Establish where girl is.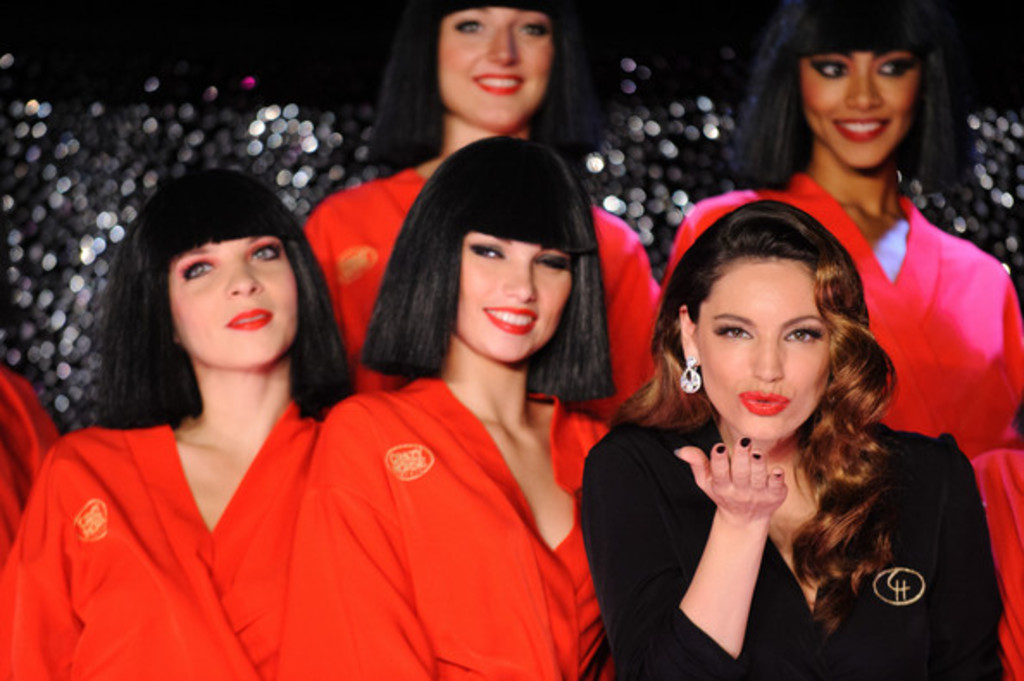
Established at BBox(283, 136, 634, 679).
